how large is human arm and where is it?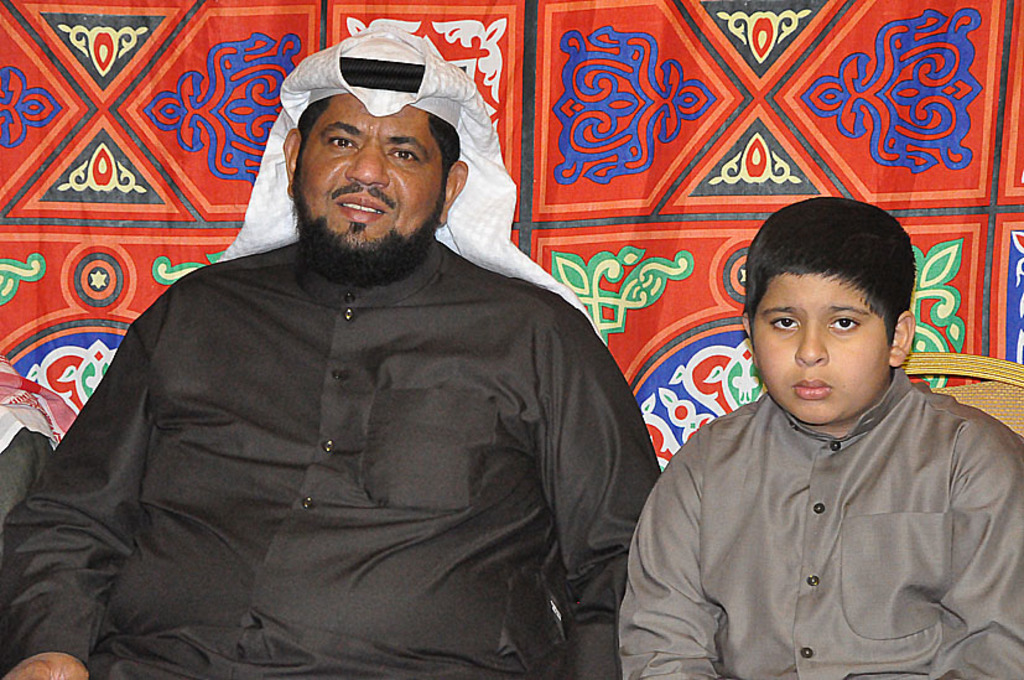
Bounding box: [0, 295, 158, 679].
